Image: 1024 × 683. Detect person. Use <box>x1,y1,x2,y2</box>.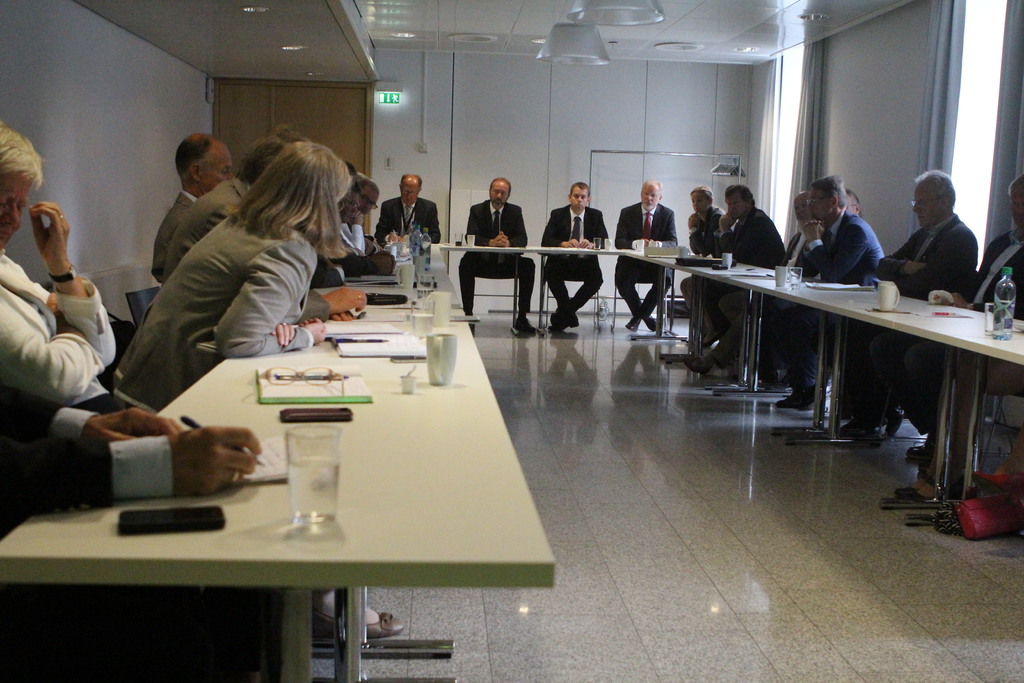
<box>0,125,122,424</box>.
